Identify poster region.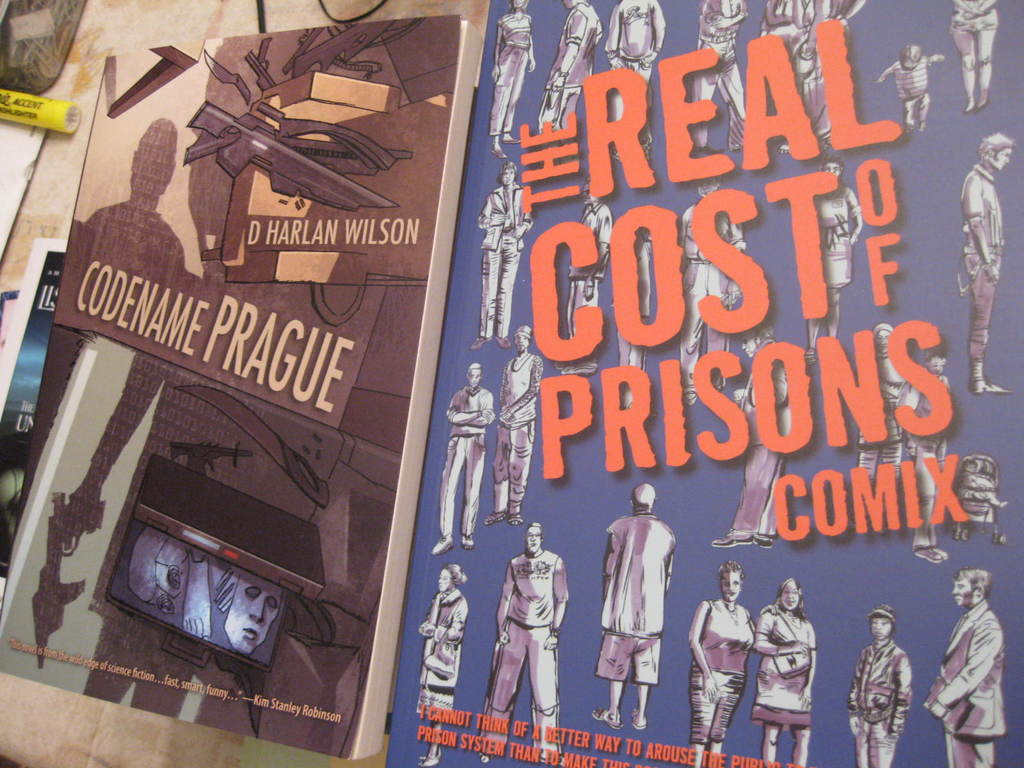
Region: [left=0, top=13, right=461, bottom=760].
